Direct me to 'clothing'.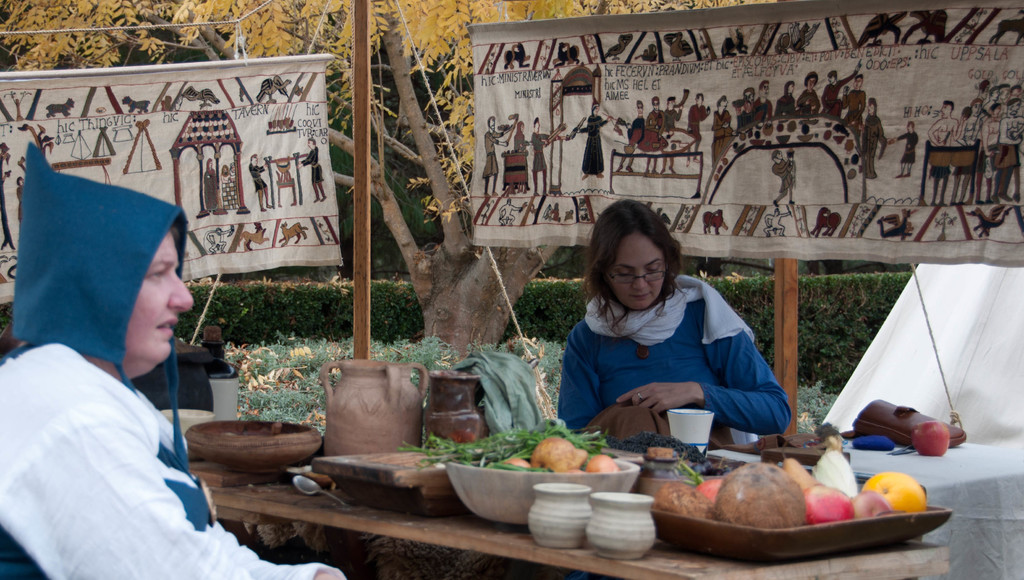
Direction: [0,342,349,579].
